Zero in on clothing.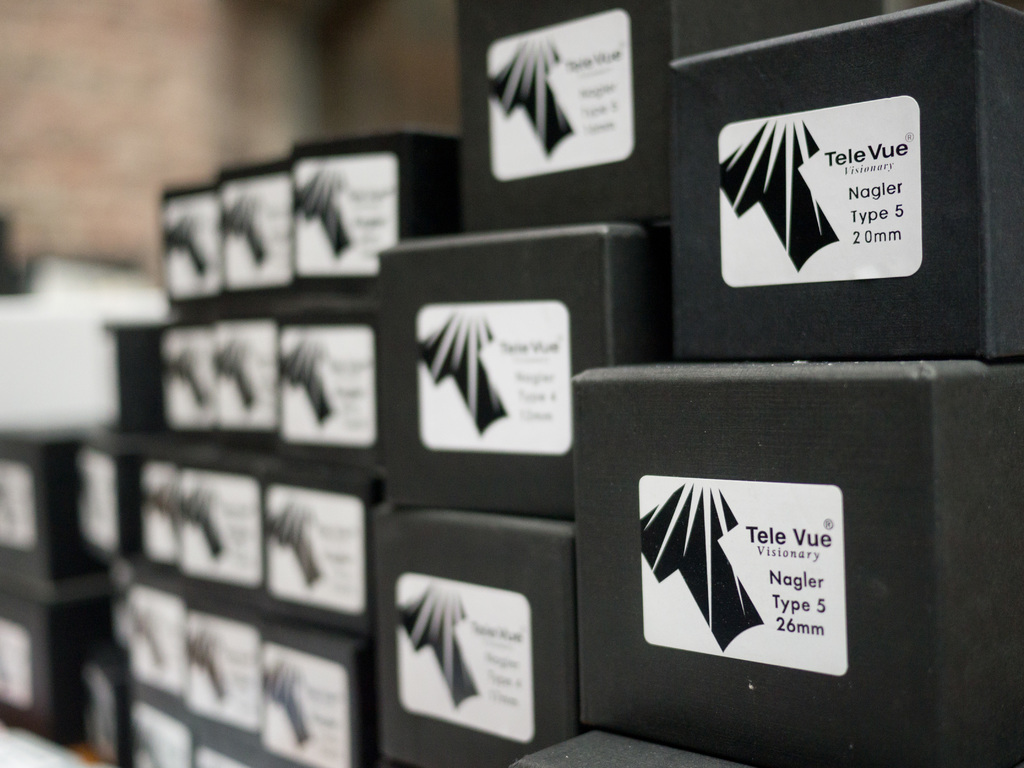
Zeroed in: box=[428, 311, 504, 437].
